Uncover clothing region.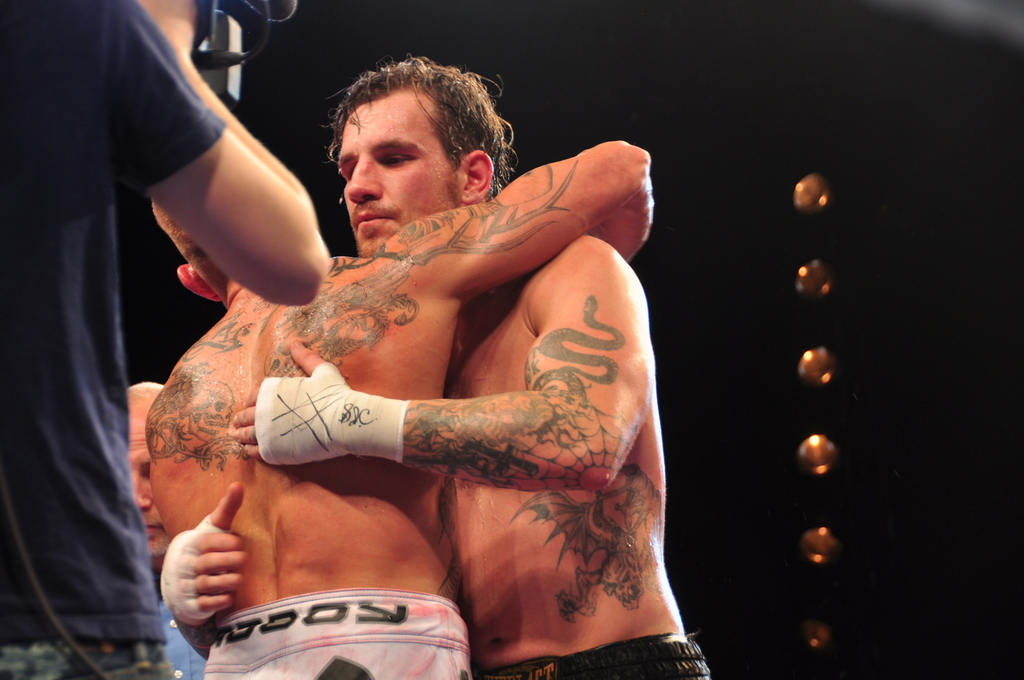
Uncovered: <bbox>204, 589, 464, 679</bbox>.
